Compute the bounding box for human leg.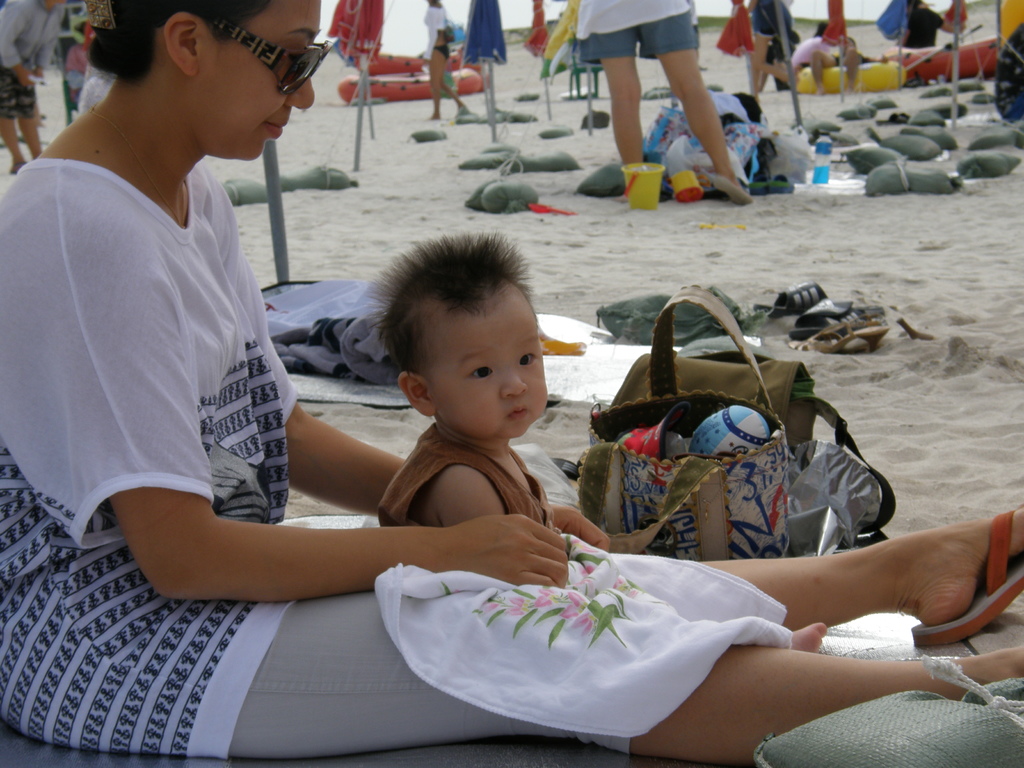
{"x1": 613, "y1": 4, "x2": 708, "y2": 184}.
